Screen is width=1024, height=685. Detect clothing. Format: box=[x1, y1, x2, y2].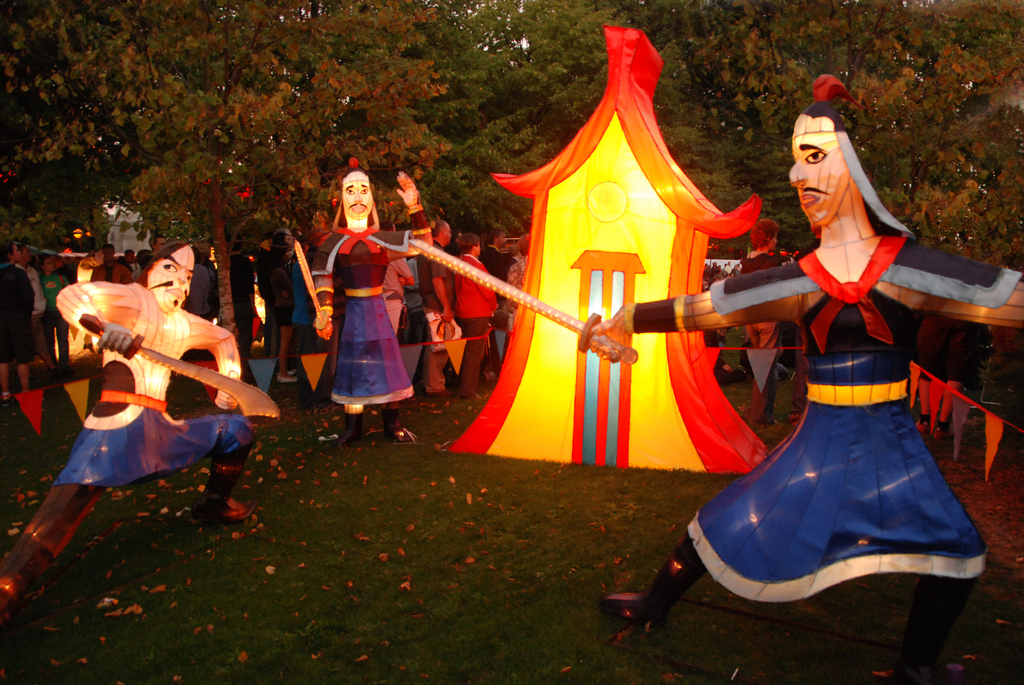
box=[60, 271, 242, 434].
